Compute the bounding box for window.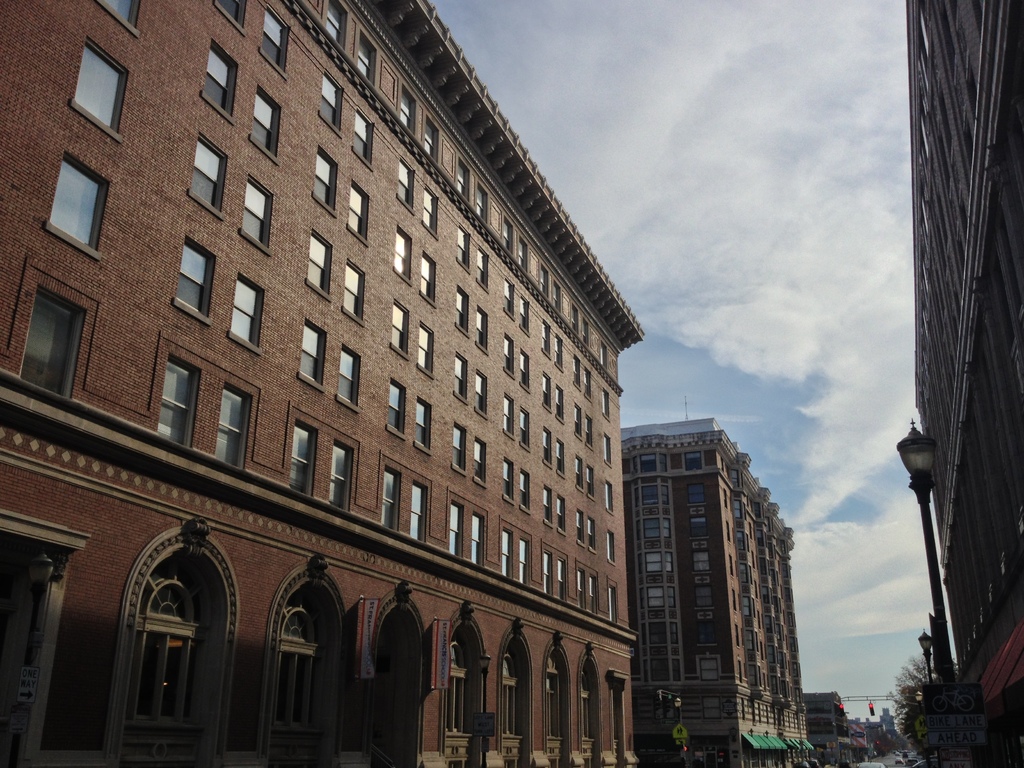
crop(732, 497, 744, 517).
